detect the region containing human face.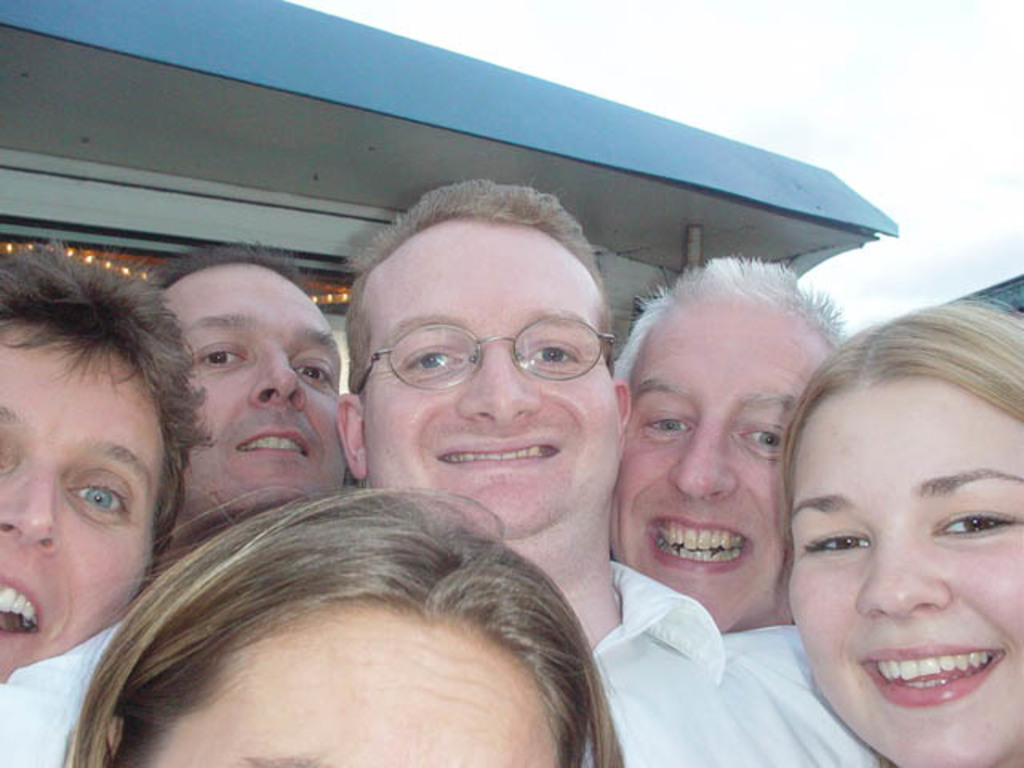
<box>0,320,165,680</box>.
